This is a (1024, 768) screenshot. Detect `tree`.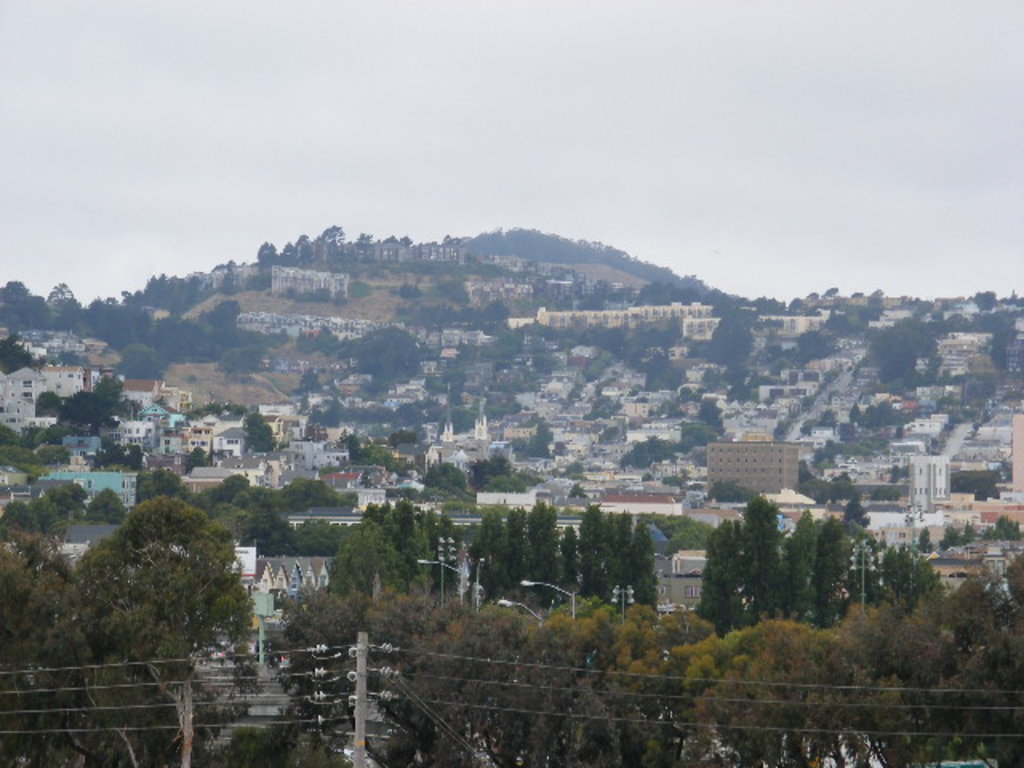
rect(970, 290, 997, 309).
